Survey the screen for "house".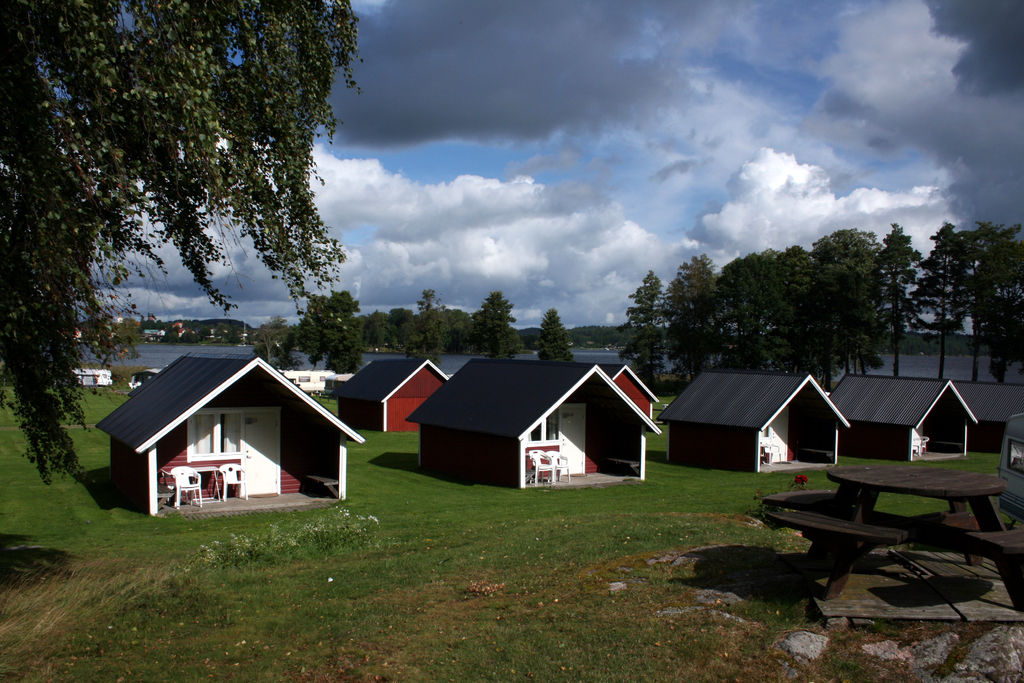
Survey found: Rect(829, 380, 978, 460).
